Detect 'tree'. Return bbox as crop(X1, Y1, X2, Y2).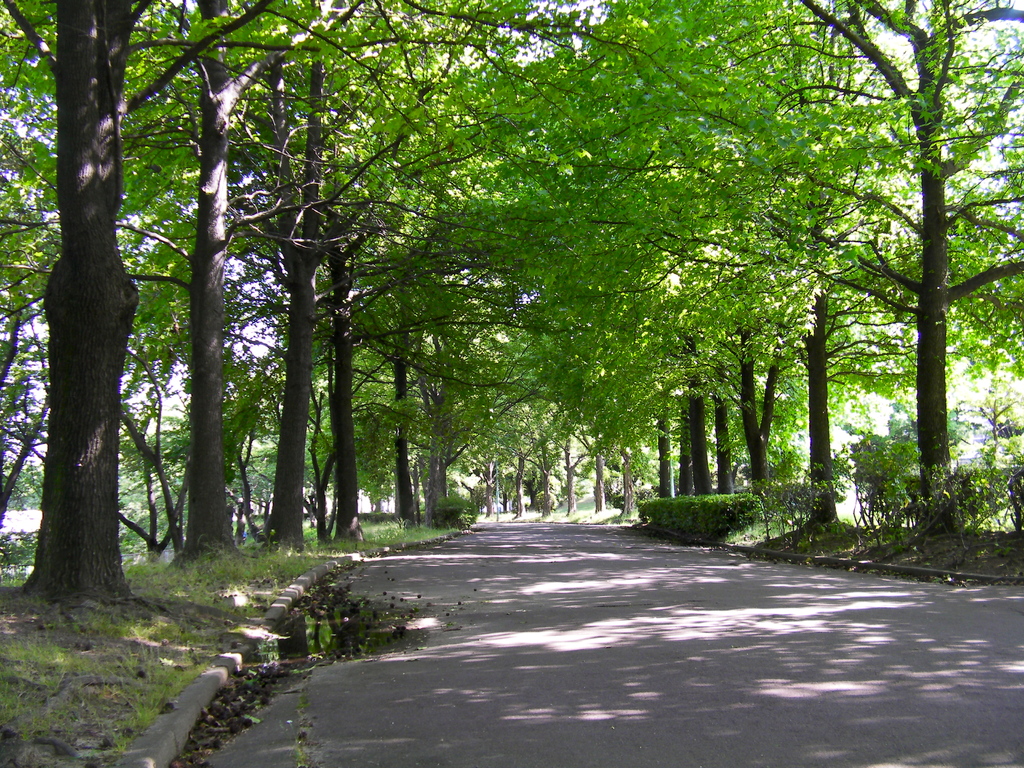
crop(1, 0, 724, 602).
